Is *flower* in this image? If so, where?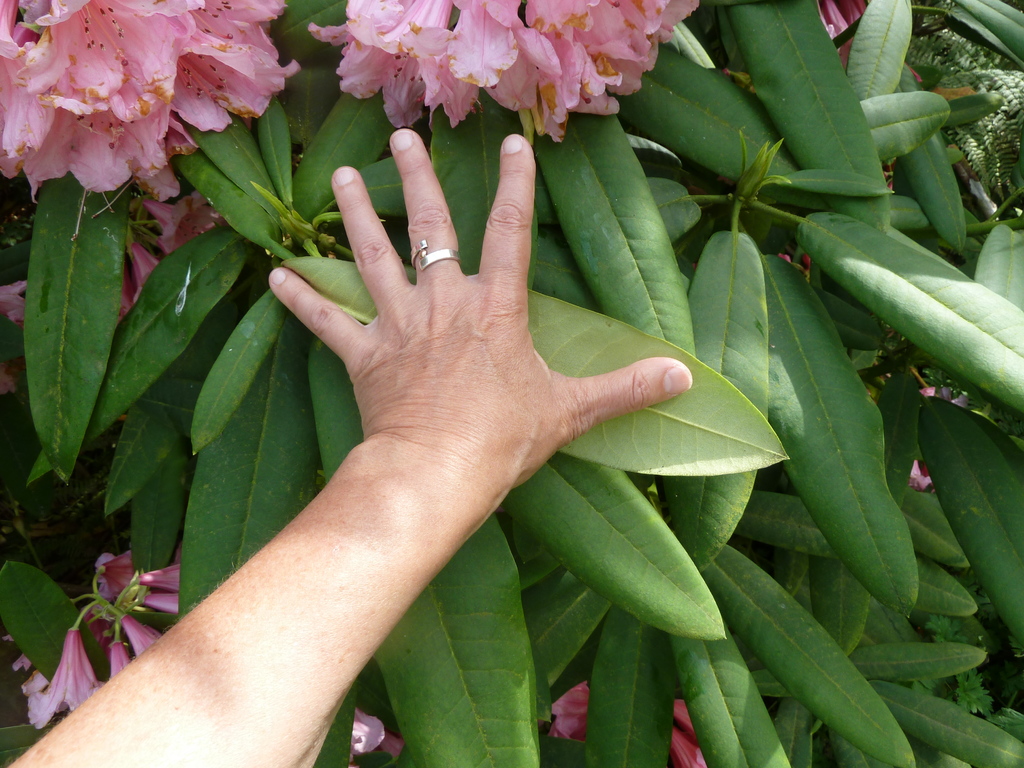
Yes, at 909 457 938 491.
